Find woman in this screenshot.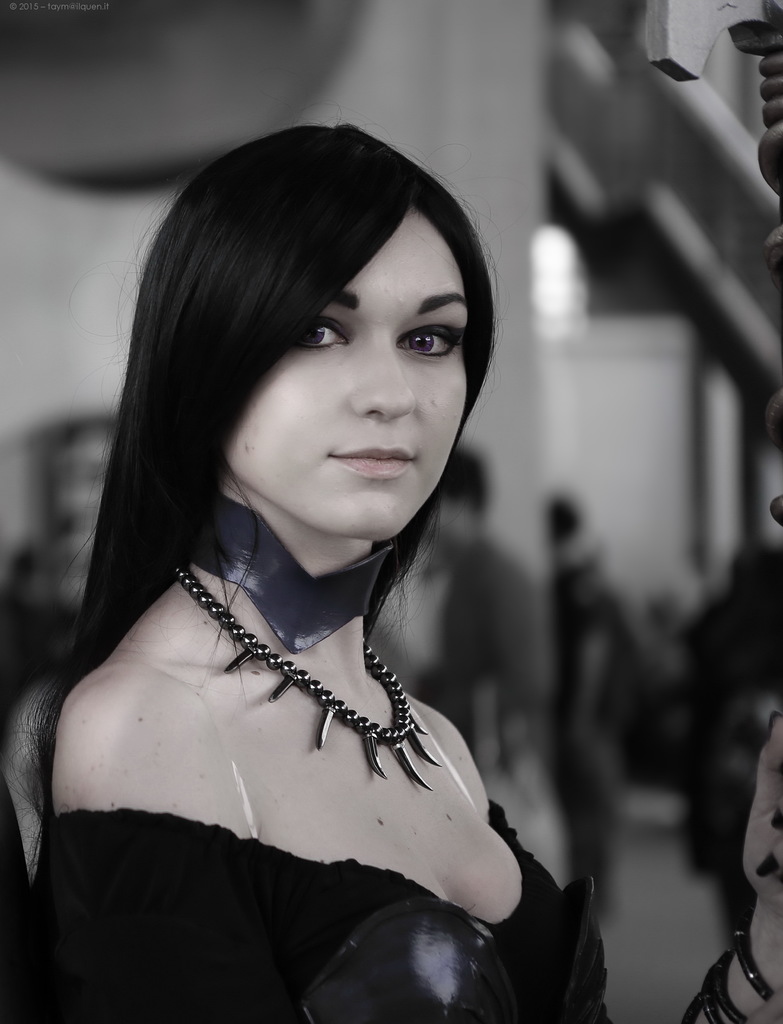
The bounding box for woman is pyautogui.locateOnScreen(17, 121, 620, 1015).
